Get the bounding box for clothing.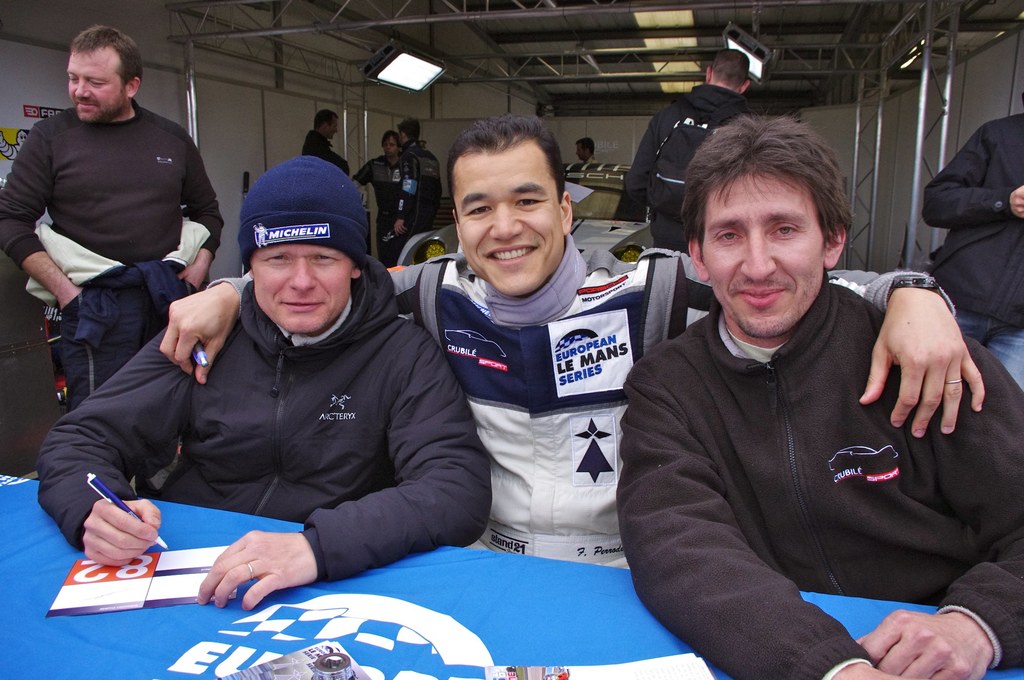
[x1=294, y1=105, x2=360, y2=167].
